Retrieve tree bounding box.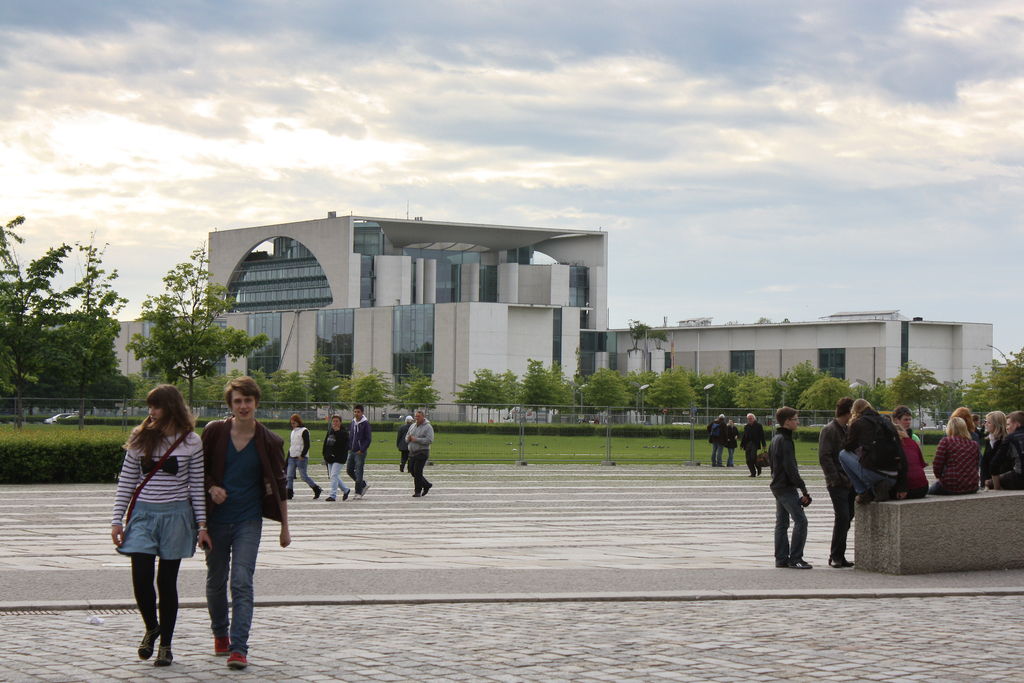
Bounding box: l=125, t=243, r=267, b=422.
